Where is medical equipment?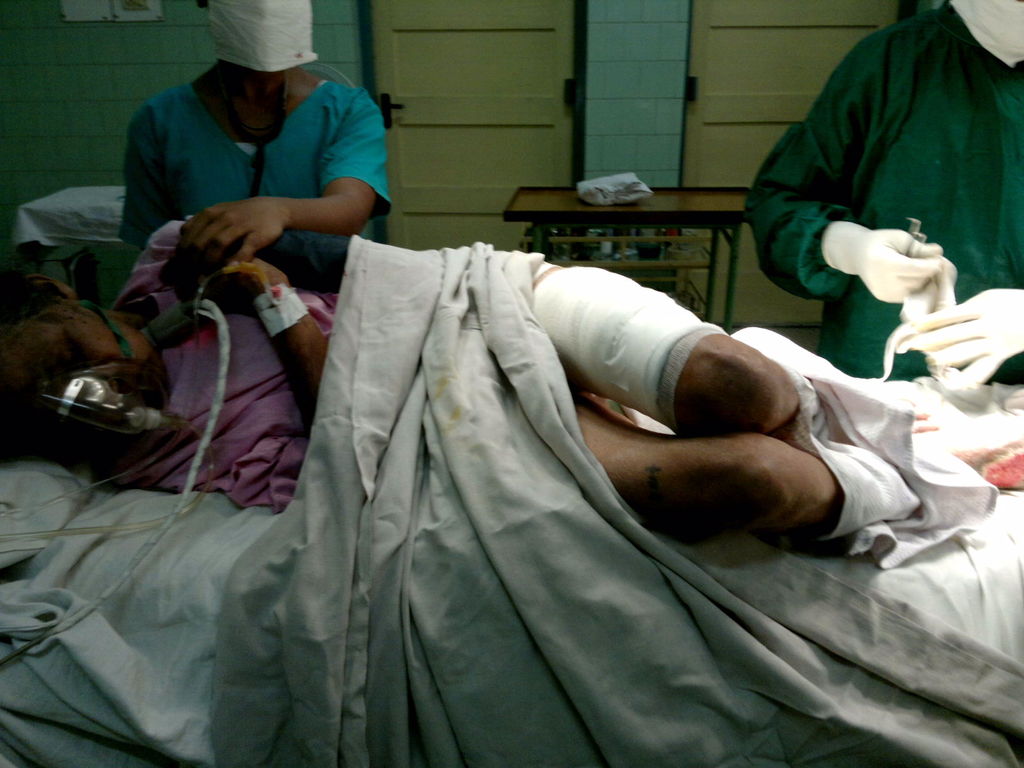
{"x1": 900, "y1": 220, "x2": 927, "y2": 262}.
